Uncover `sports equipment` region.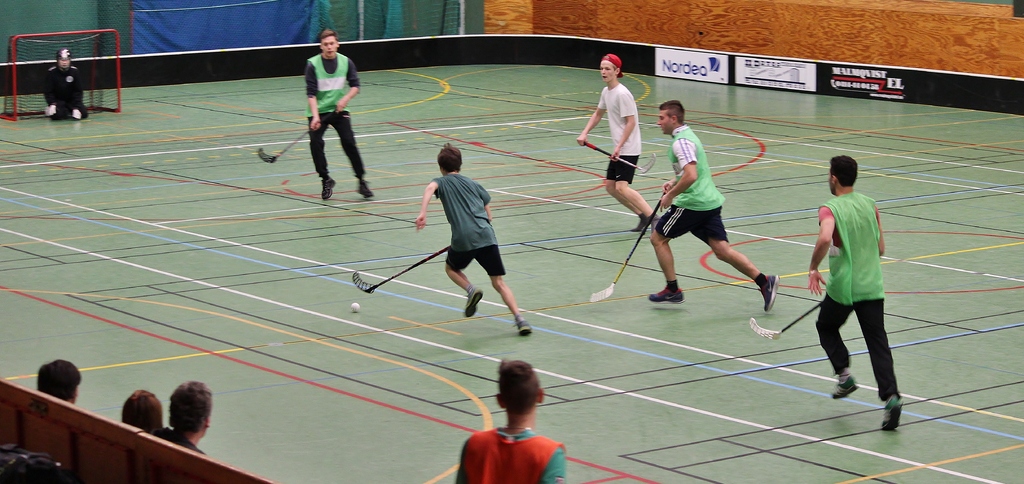
Uncovered: {"x1": 0, "y1": 29, "x2": 120, "y2": 119}.
